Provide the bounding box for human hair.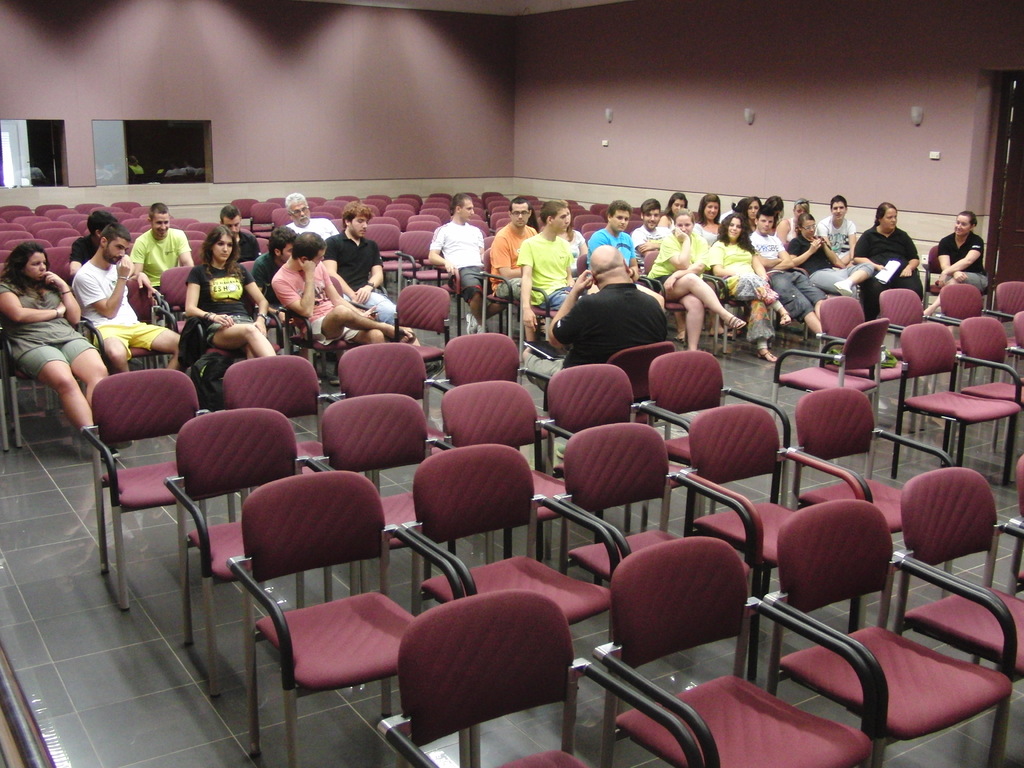
[560,205,573,240].
